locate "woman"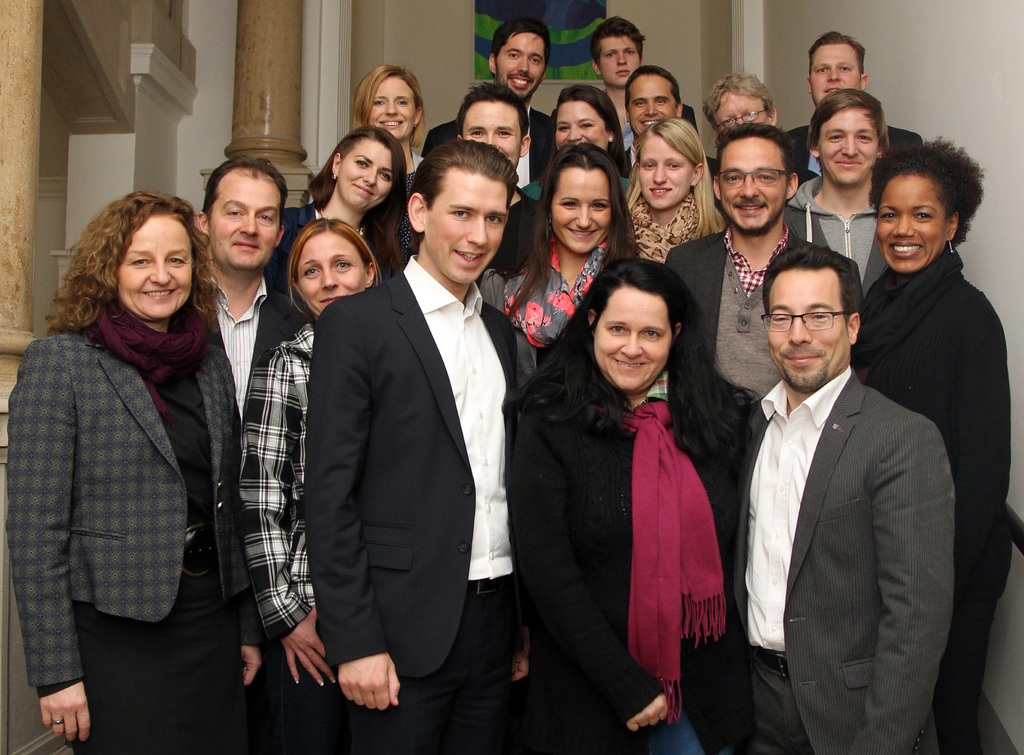
box(20, 161, 255, 754)
